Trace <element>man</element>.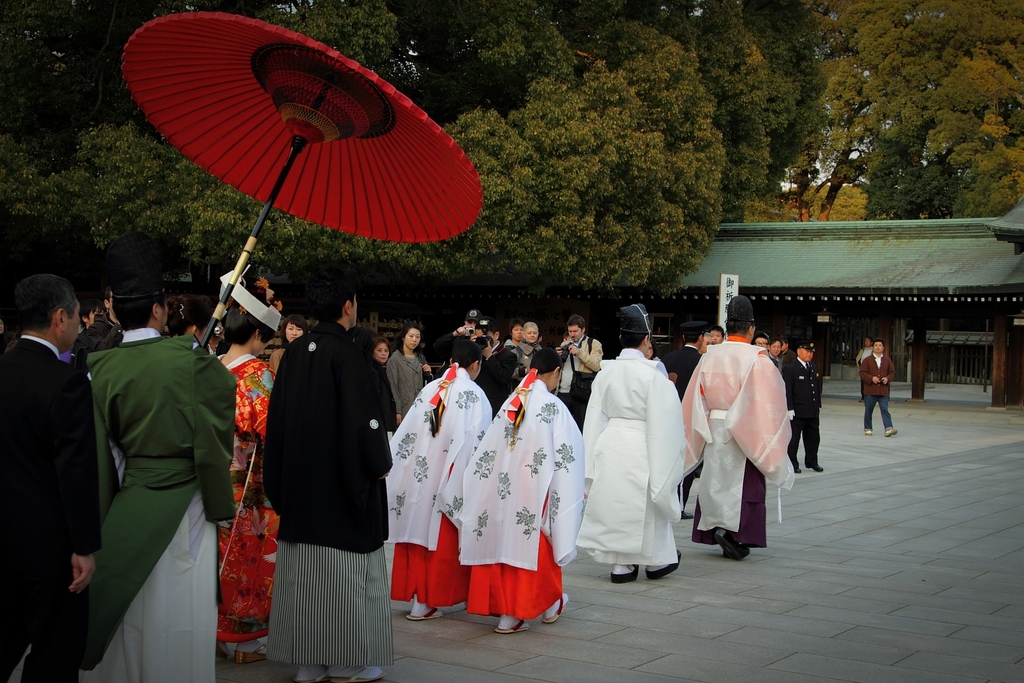
Traced to BBox(859, 341, 896, 441).
